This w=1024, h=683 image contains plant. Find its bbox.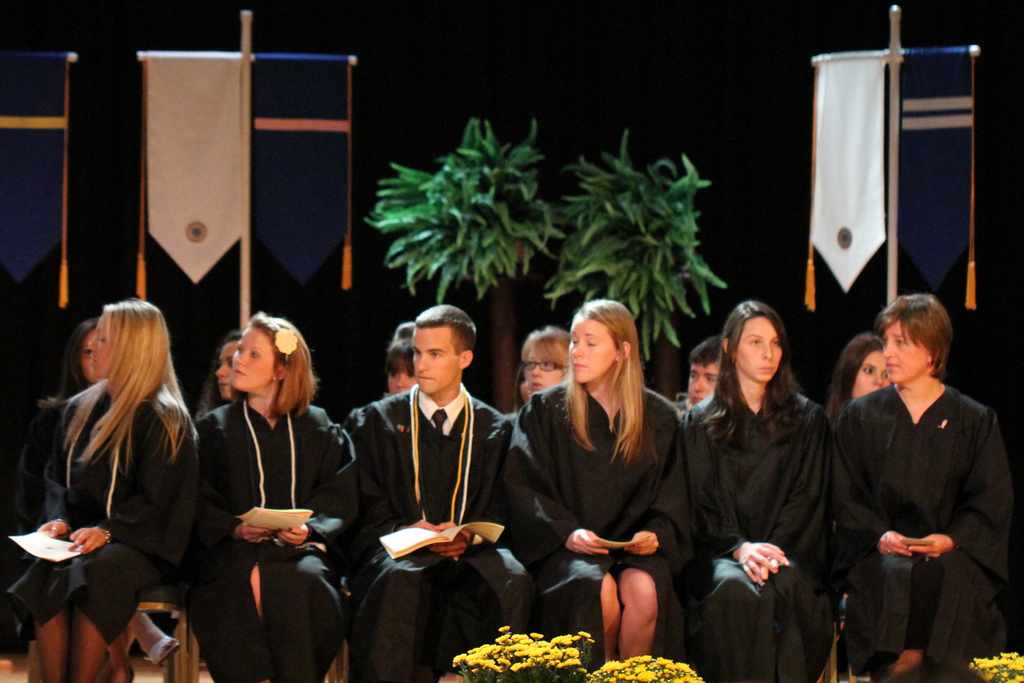
{"left": 539, "top": 118, "right": 745, "bottom": 349}.
